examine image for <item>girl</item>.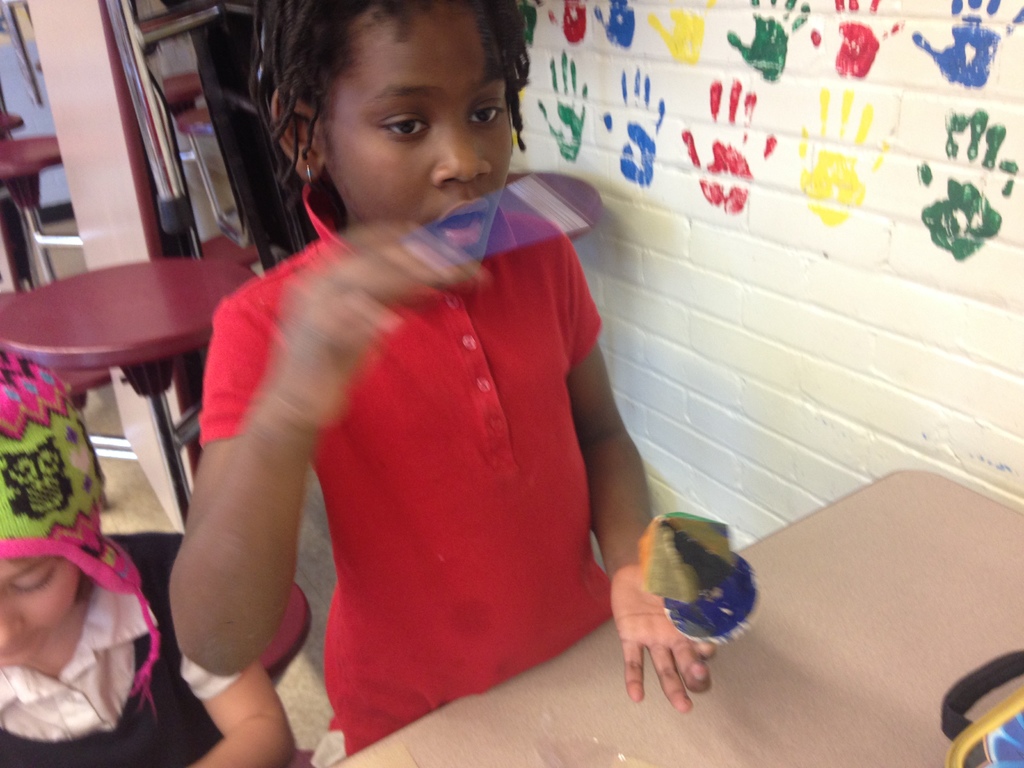
Examination result: Rect(168, 0, 719, 760).
